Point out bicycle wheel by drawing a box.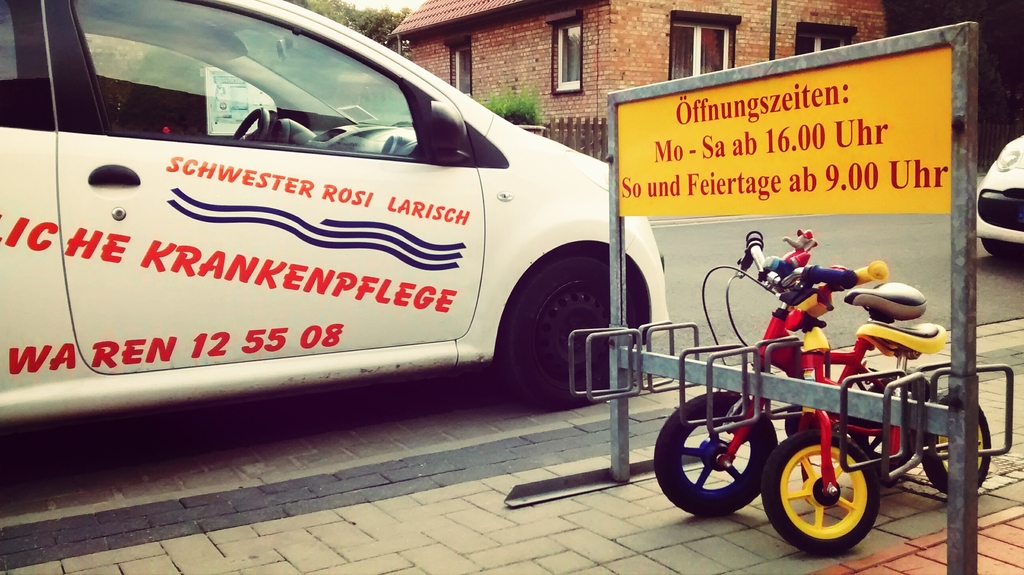
[853, 377, 919, 483].
